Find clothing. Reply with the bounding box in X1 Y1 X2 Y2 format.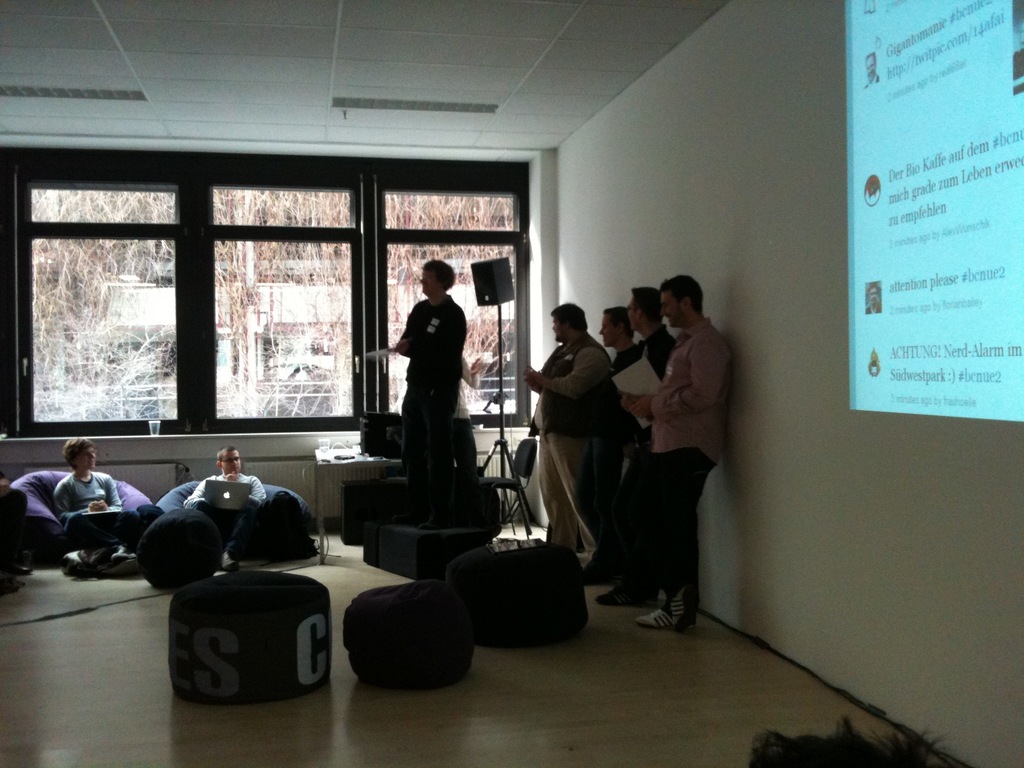
609 325 738 596.
